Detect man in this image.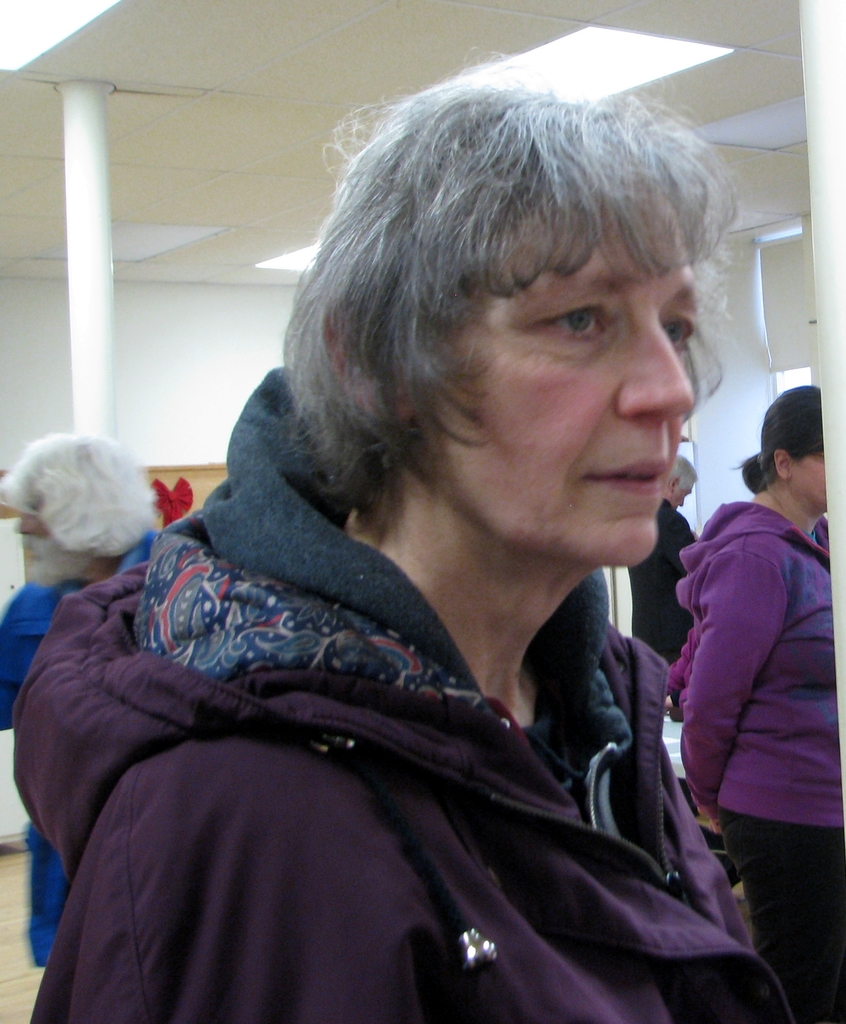
Detection: crop(621, 454, 708, 671).
